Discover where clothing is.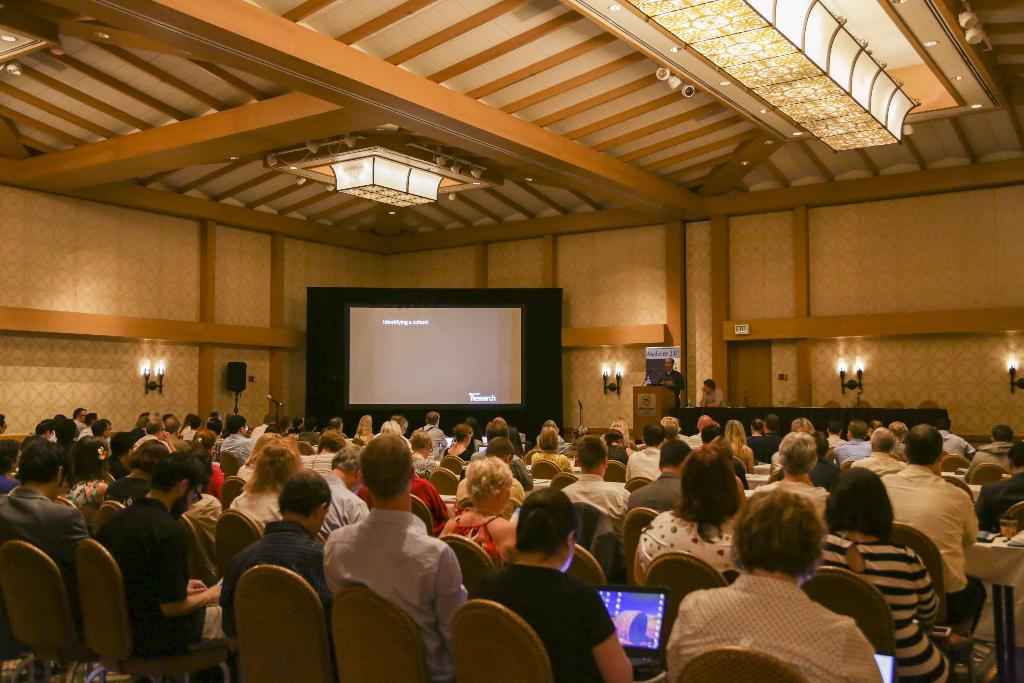
Discovered at [x1=979, y1=435, x2=1020, y2=466].
